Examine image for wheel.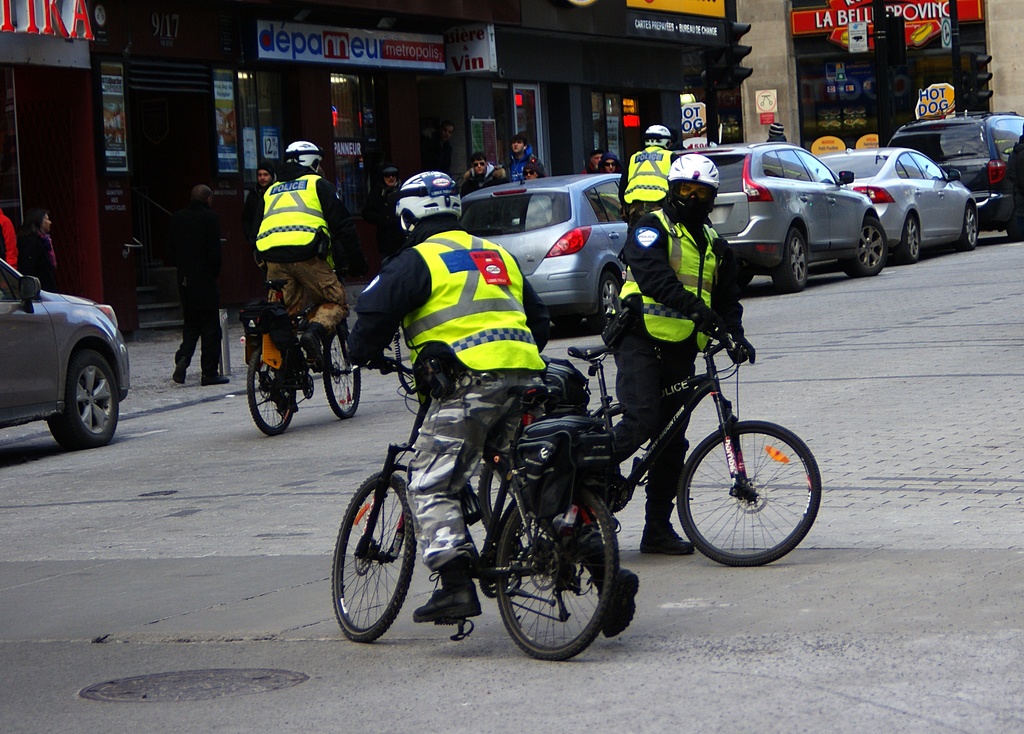
Examination result: select_region(481, 429, 525, 533).
